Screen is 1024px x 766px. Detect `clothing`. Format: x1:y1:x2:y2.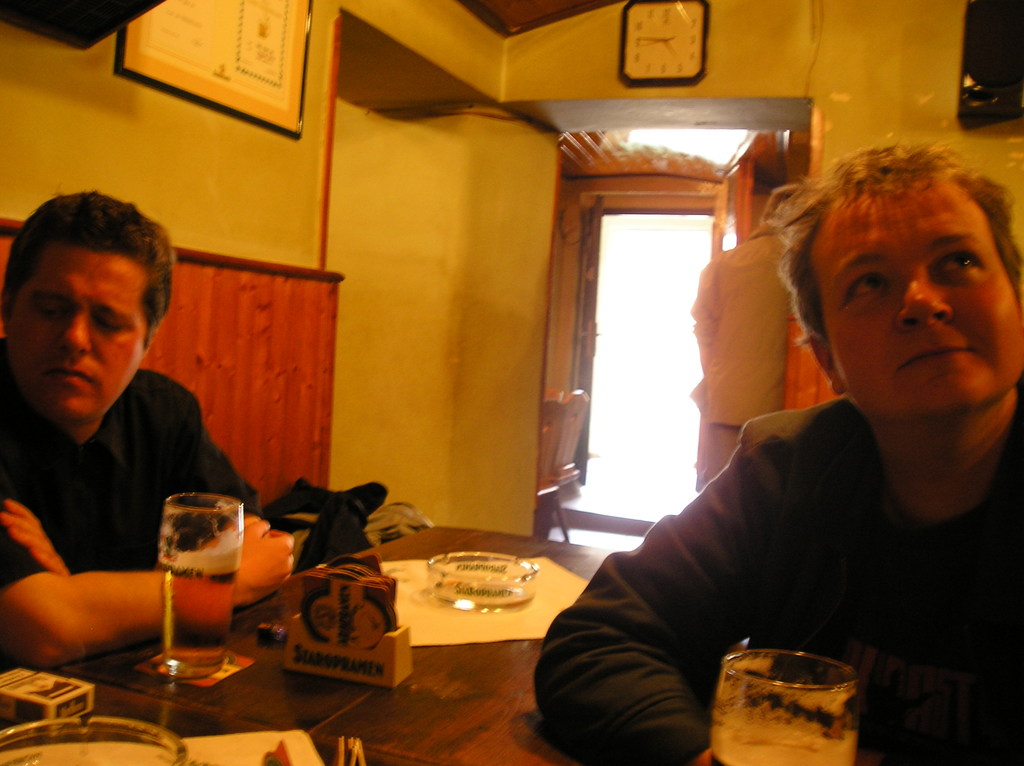
0:359:274:591.
